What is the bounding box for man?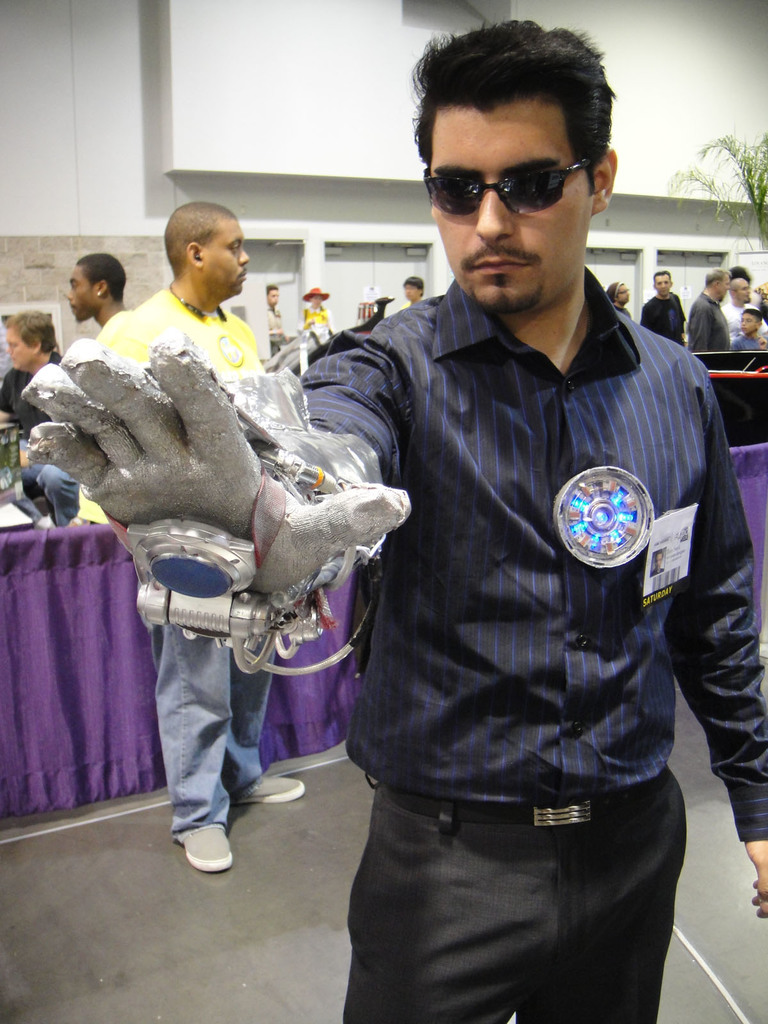
607, 280, 634, 316.
